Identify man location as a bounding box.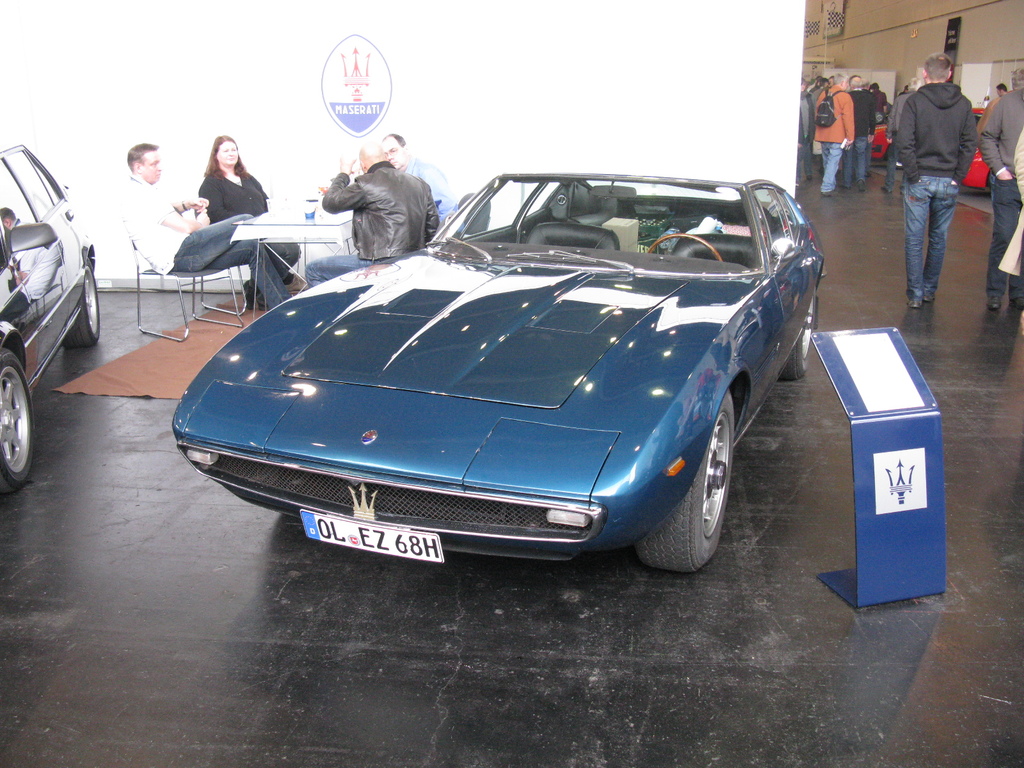
{"x1": 846, "y1": 73, "x2": 879, "y2": 186}.
